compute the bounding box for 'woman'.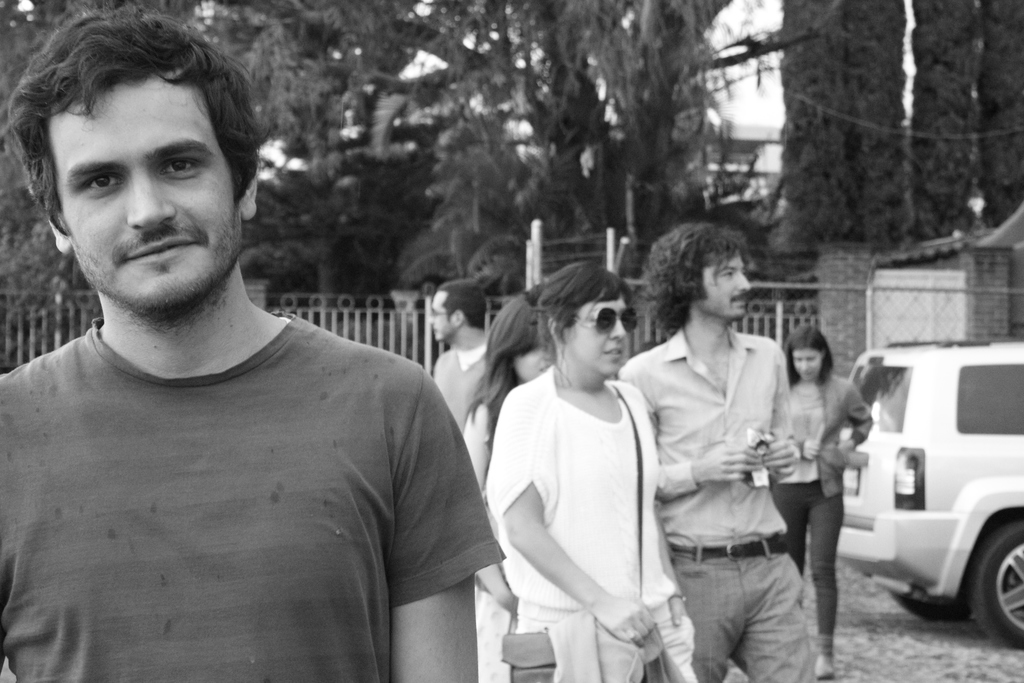
bbox=[486, 261, 703, 682].
